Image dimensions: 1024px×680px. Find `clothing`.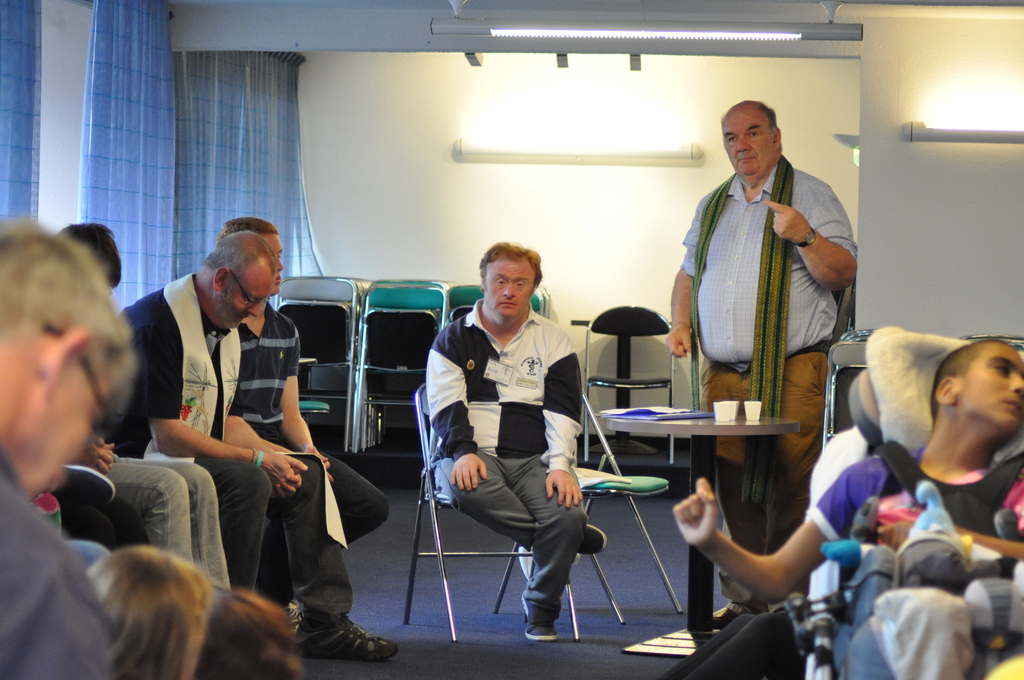
[680, 156, 868, 568].
